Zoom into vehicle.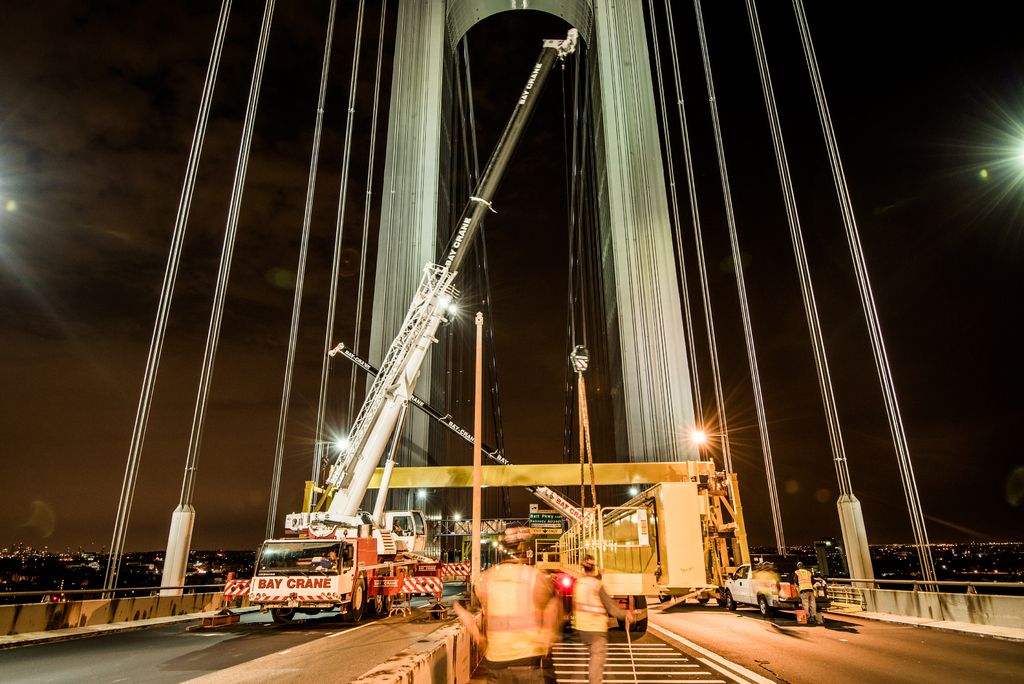
Zoom target: <box>720,555,830,617</box>.
